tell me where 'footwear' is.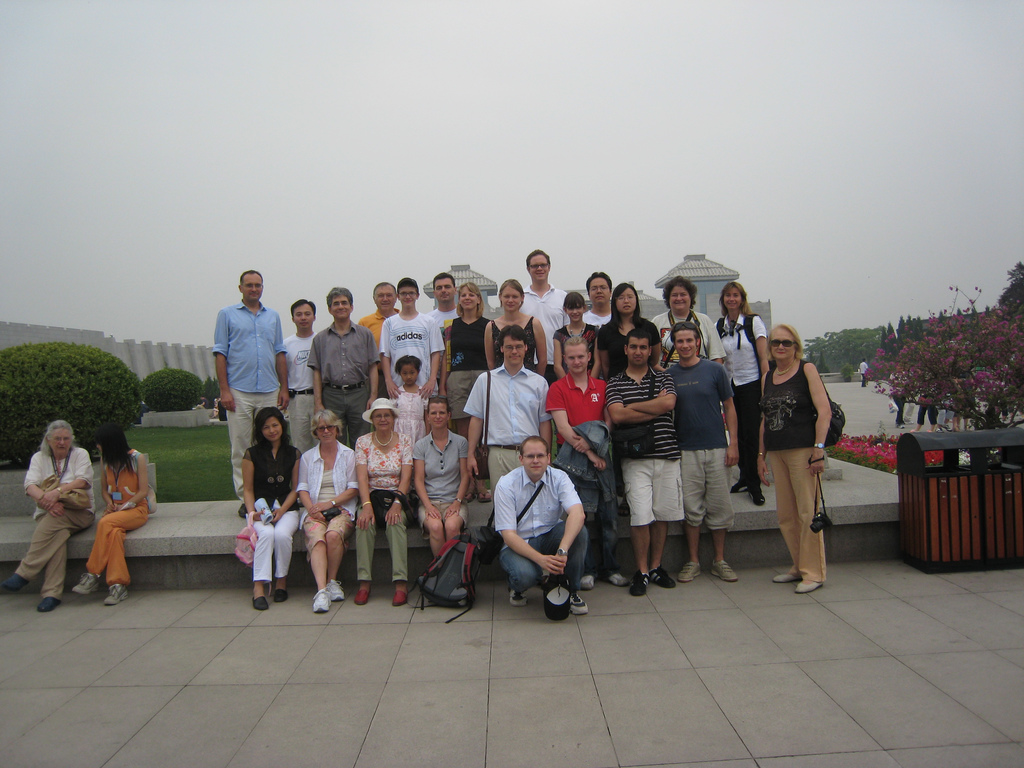
'footwear' is at Rect(794, 579, 831, 595).
